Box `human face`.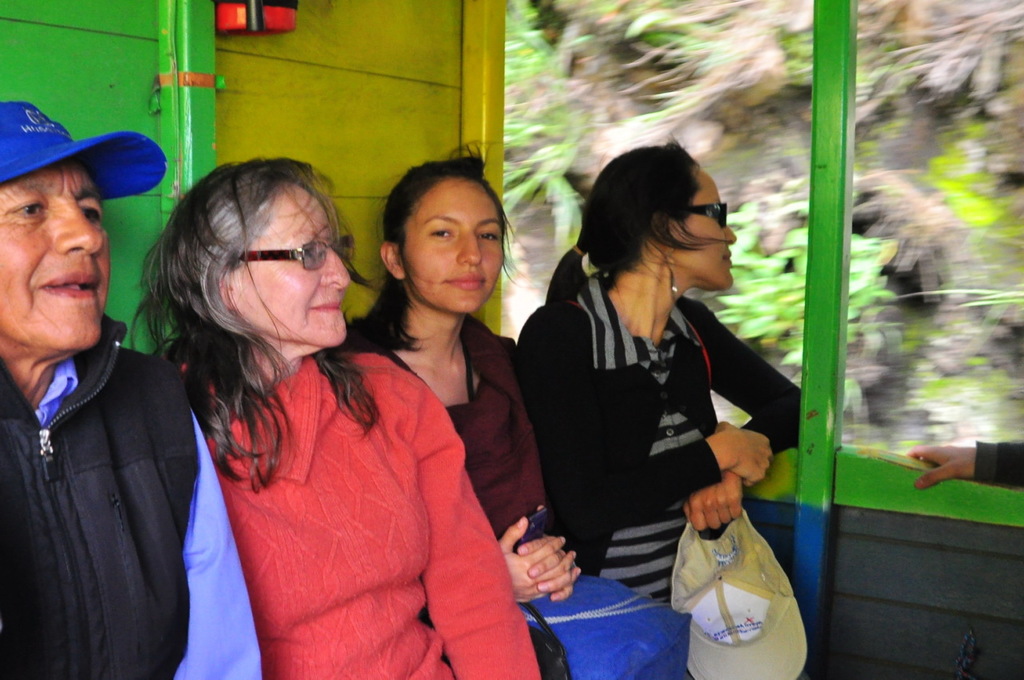
<box>404,186,507,316</box>.
